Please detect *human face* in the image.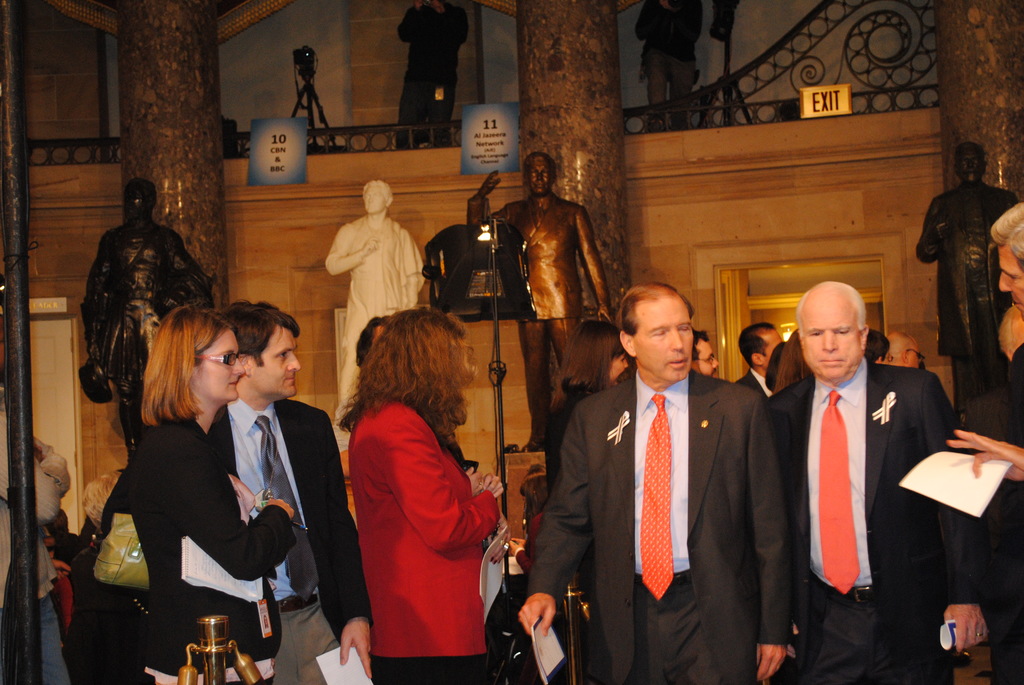
select_region(628, 298, 698, 383).
